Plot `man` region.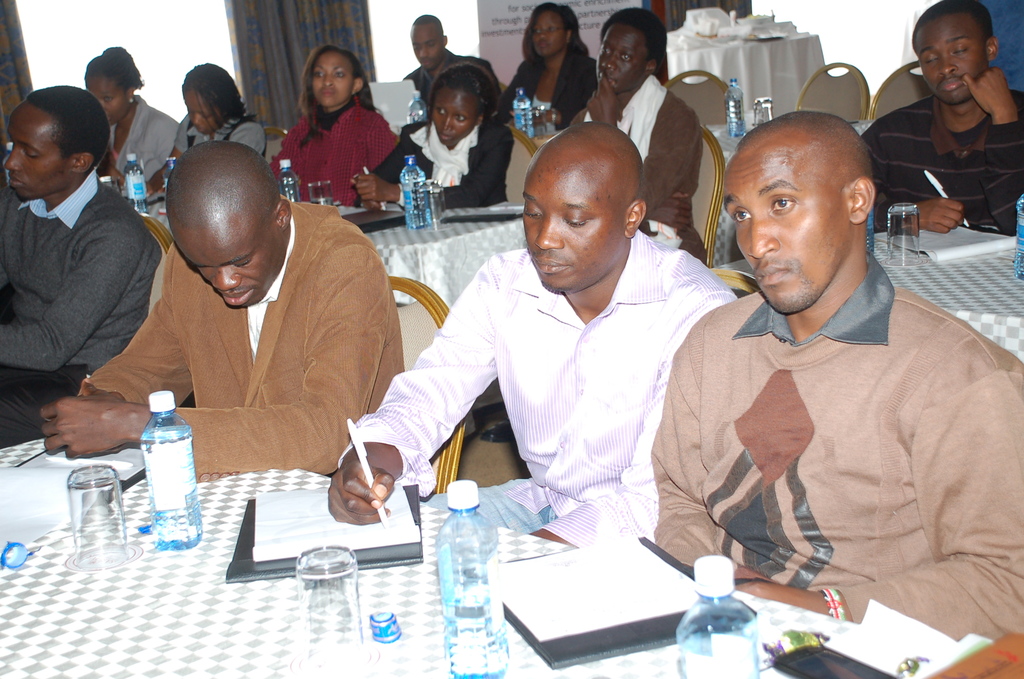
Plotted at bbox(859, 0, 1023, 241).
